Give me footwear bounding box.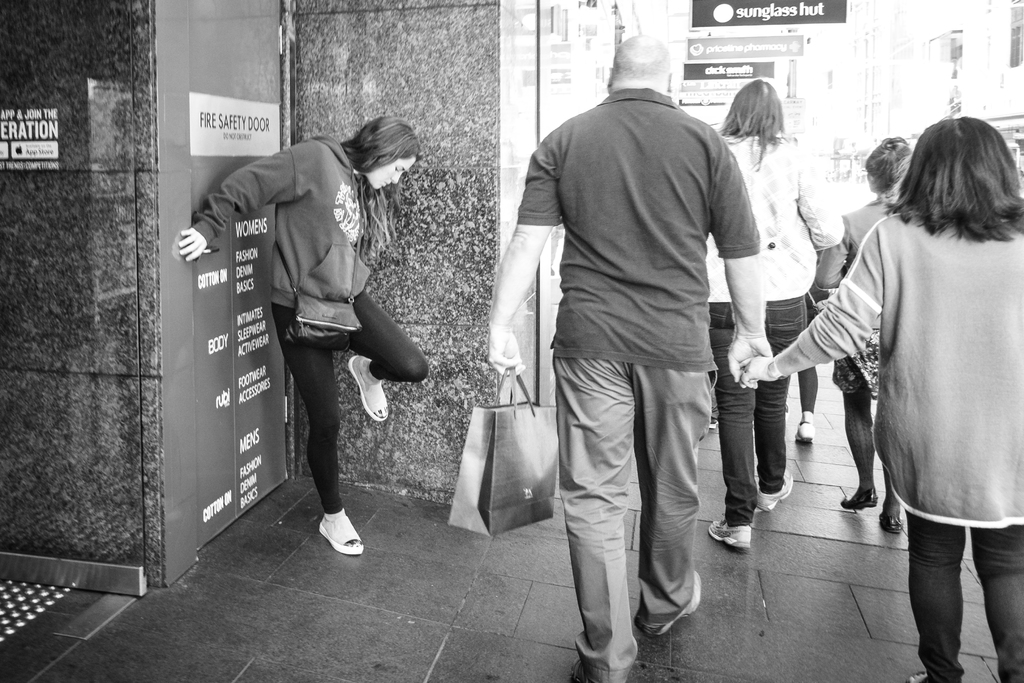
[883,514,904,537].
